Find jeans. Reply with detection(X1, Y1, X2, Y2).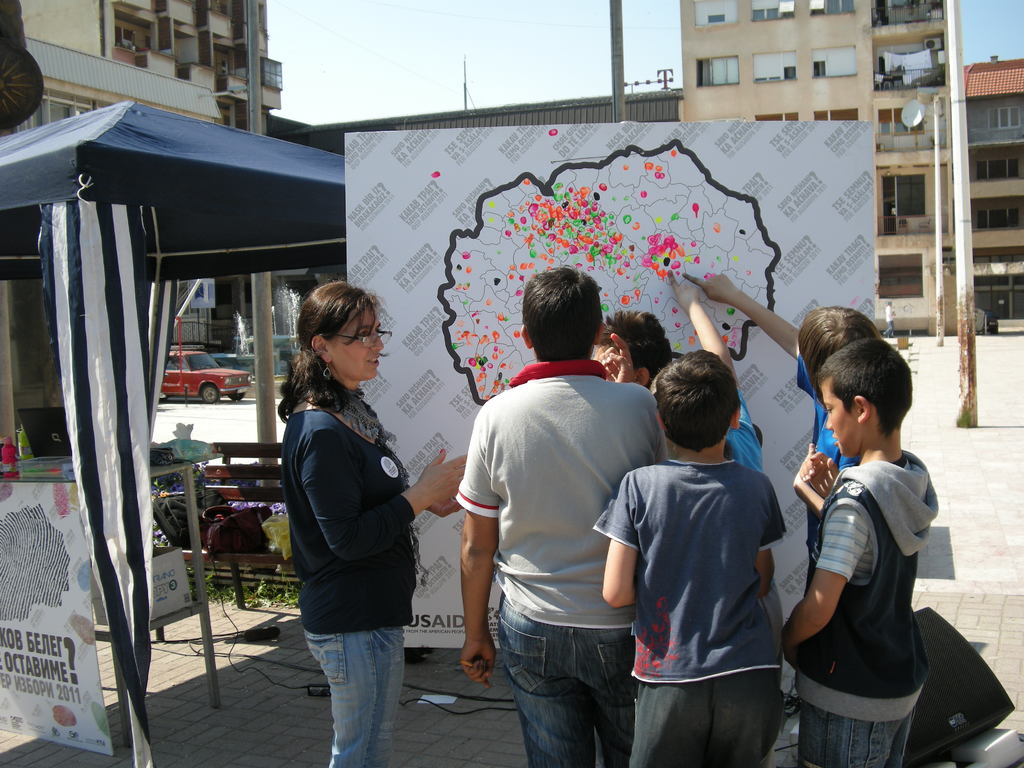
detection(504, 600, 671, 767).
